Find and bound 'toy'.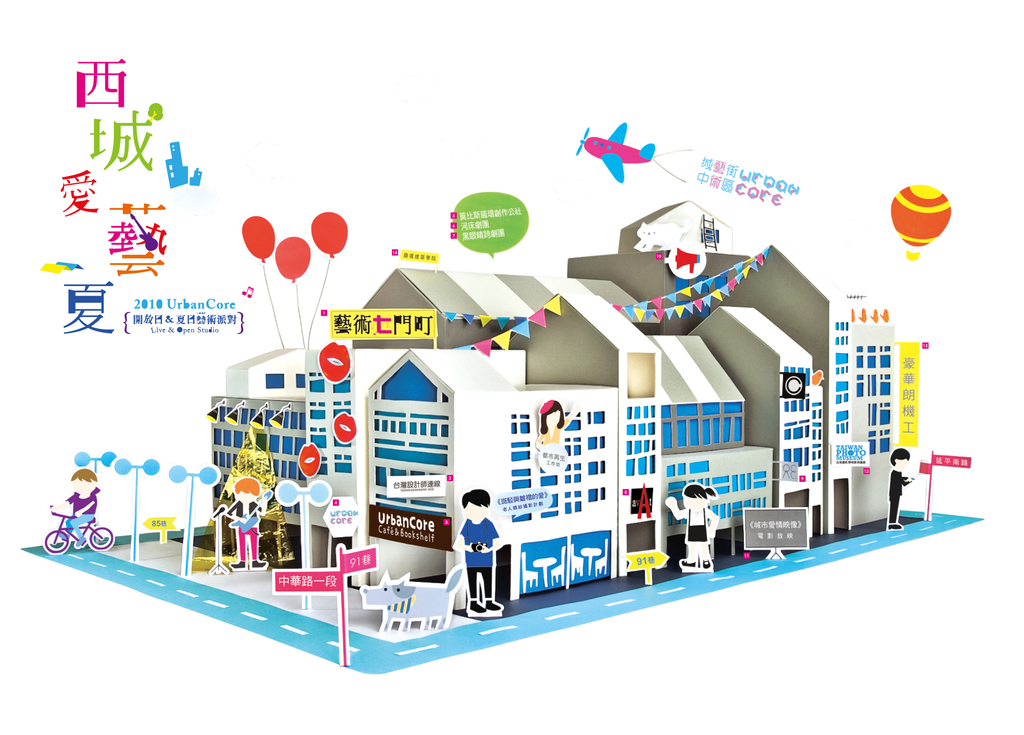
Bound: region(453, 490, 504, 622).
